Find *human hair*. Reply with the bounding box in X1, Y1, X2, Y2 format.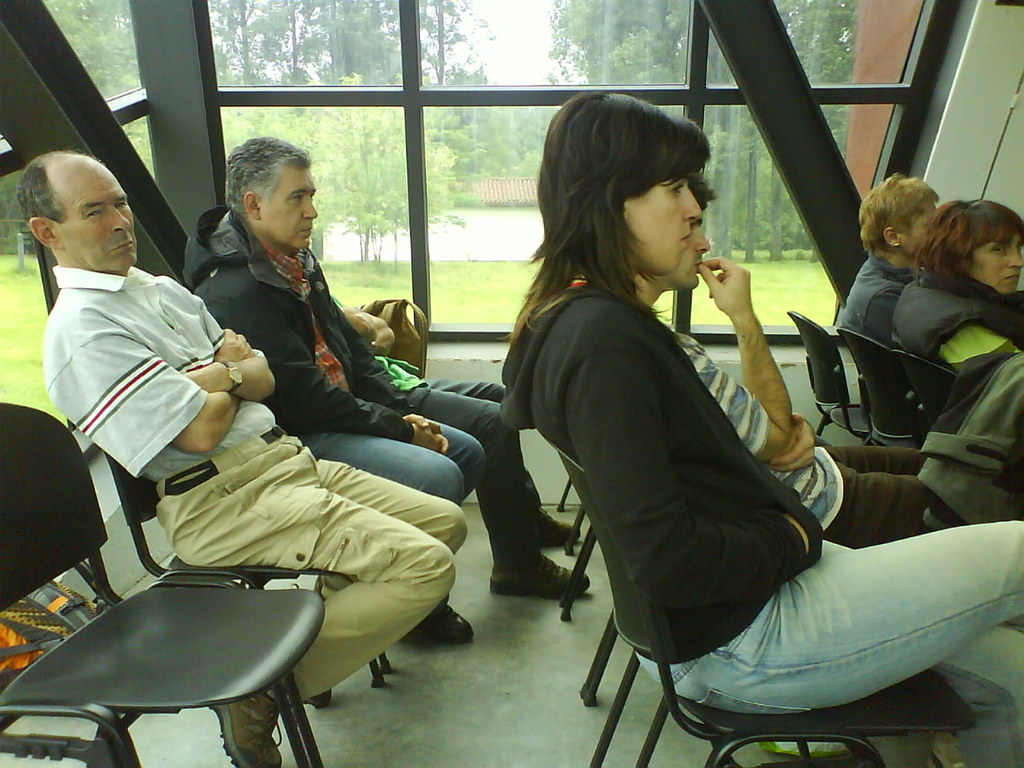
515, 78, 721, 341.
